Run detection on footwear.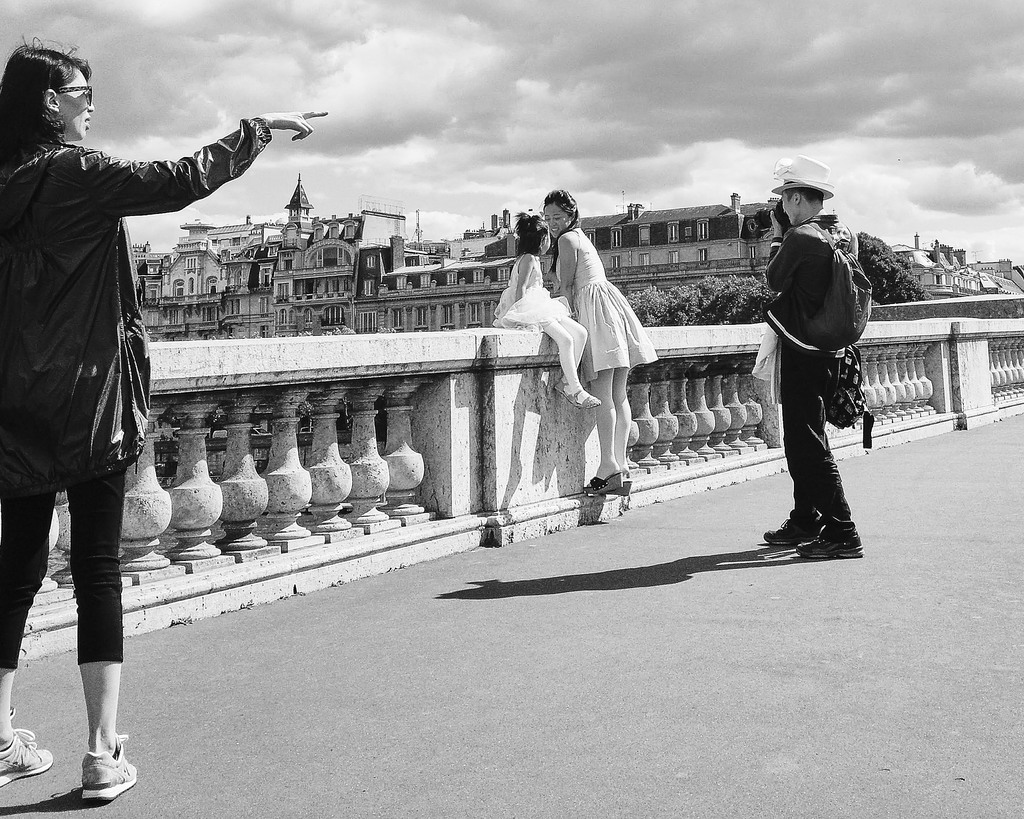
Result: select_region(796, 540, 865, 559).
